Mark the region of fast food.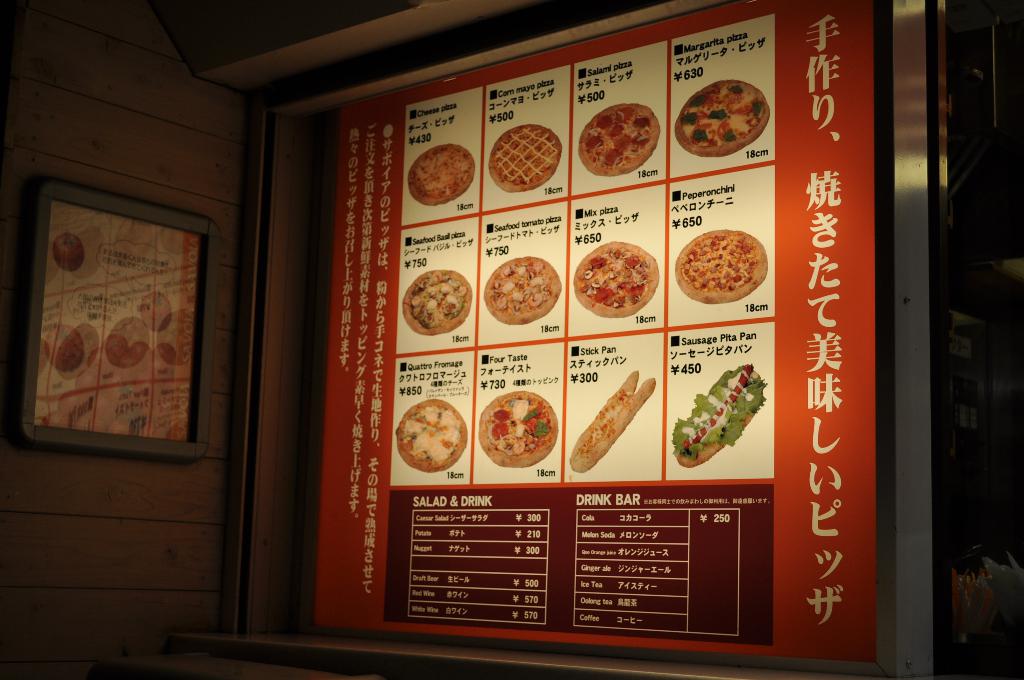
Region: 408,146,475,206.
